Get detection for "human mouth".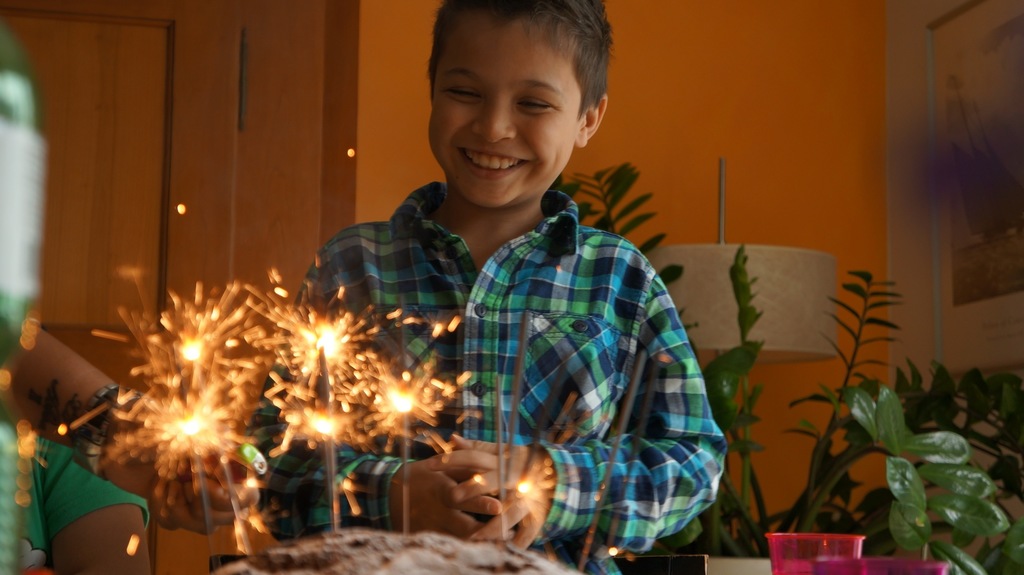
Detection: BBox(456, 147, 525, 181).
